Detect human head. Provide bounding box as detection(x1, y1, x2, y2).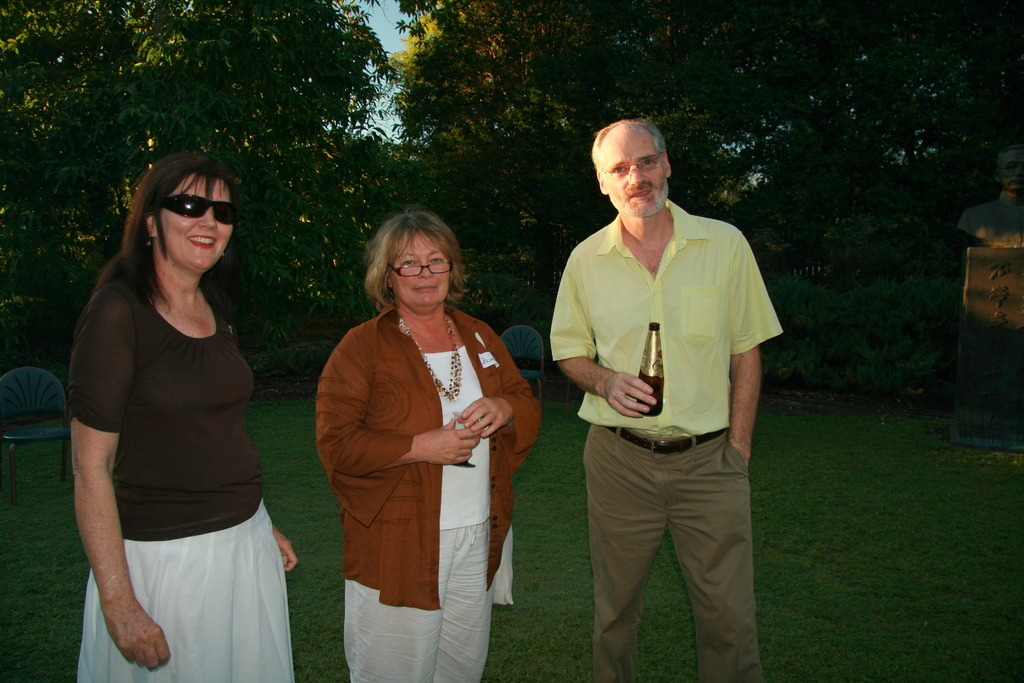
detection(991, 143, 1023, 197).
